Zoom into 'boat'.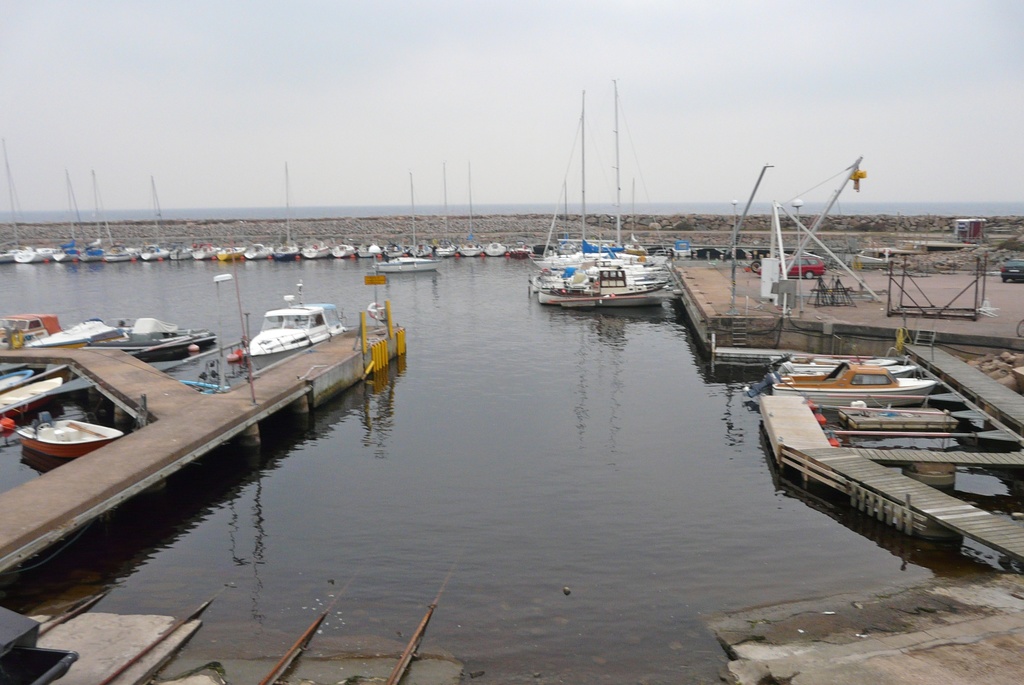
Zoom target: <box>379,242,404,262</box>.
